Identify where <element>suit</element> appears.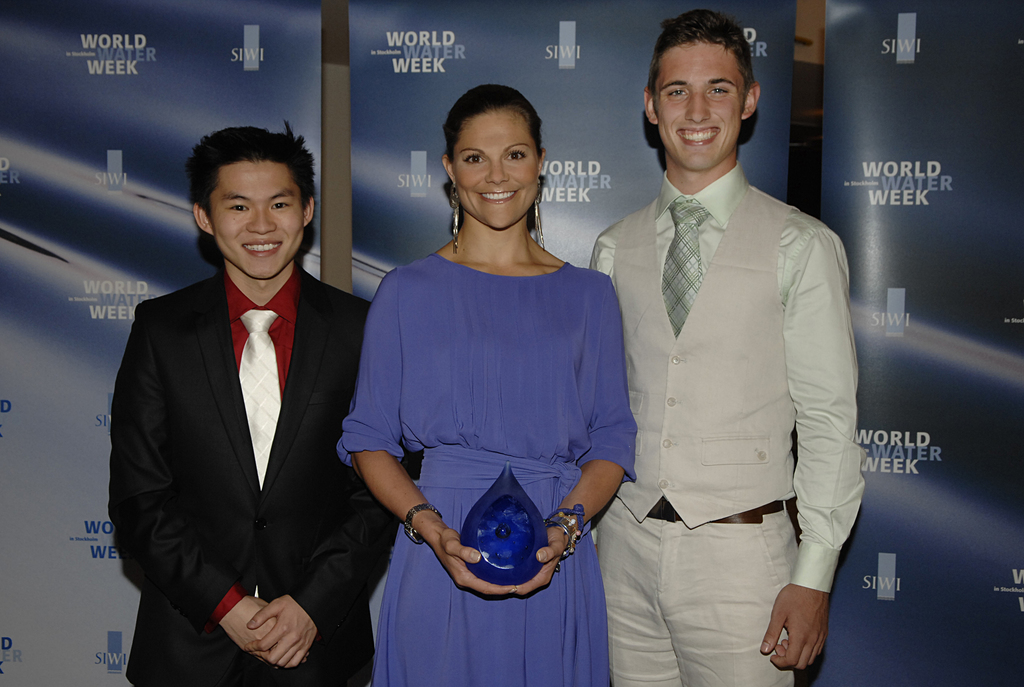
Appears at rect(107, 263, 407, 686).
